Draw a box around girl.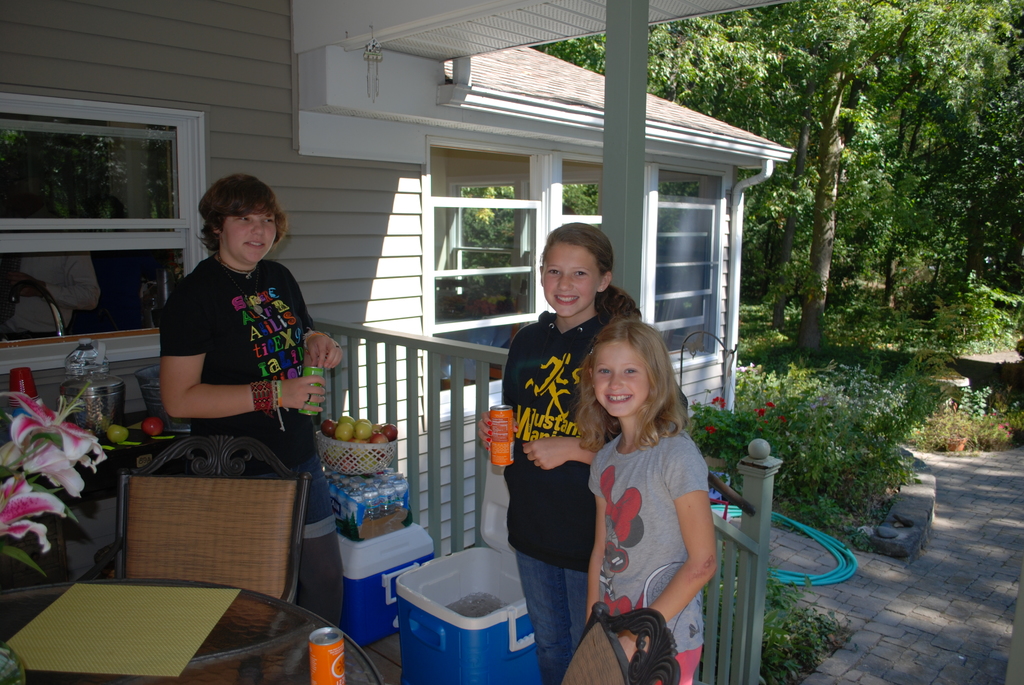
BBox(477, 221, 640, 683).
